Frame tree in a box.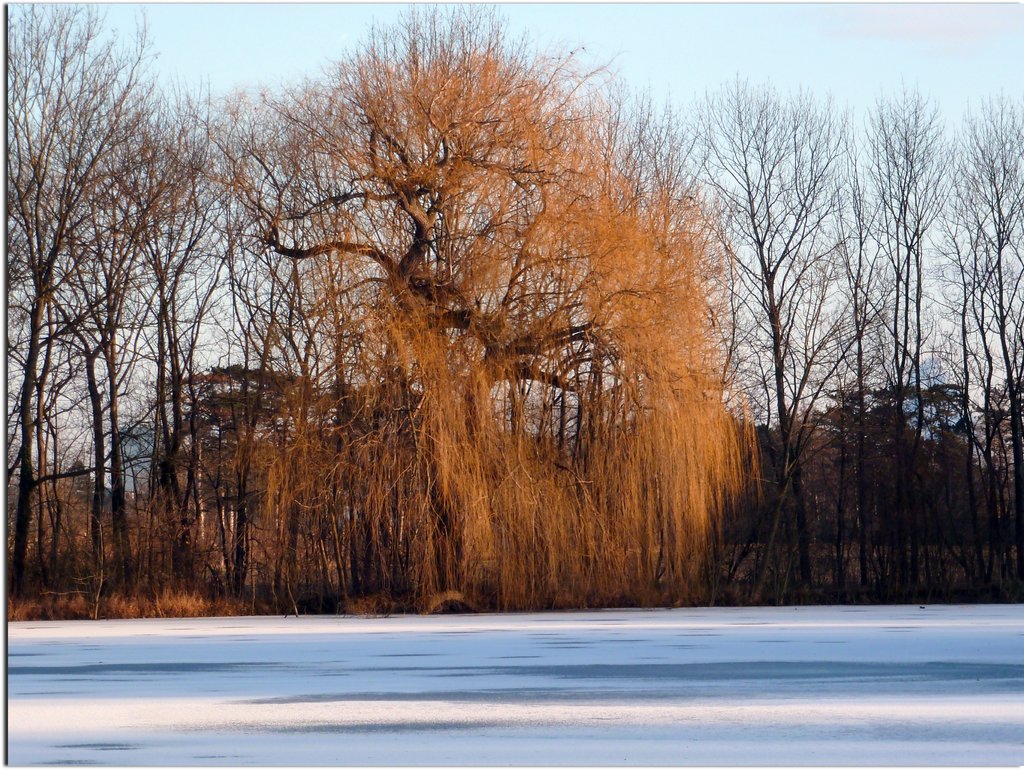
left=202, top=131, right=314, bottom=543.
